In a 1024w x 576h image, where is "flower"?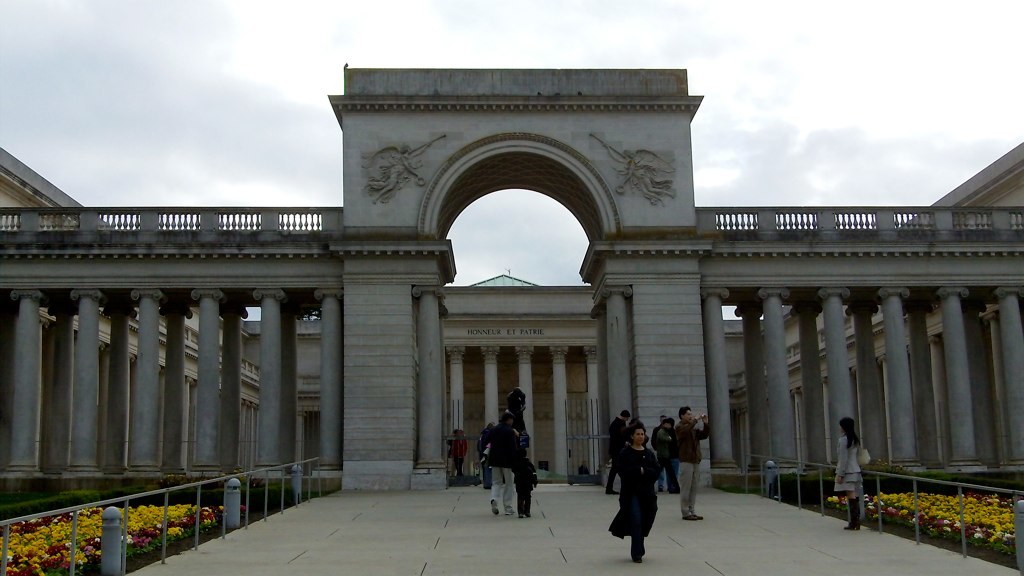
<box>956,520,963,526</box>.
